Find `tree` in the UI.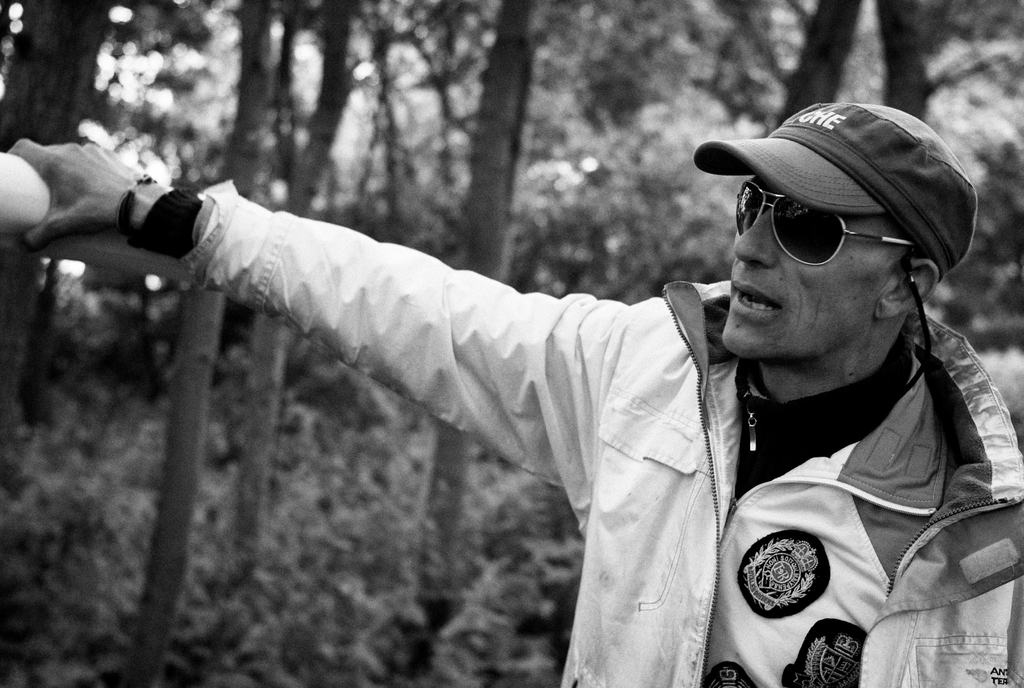
UI element at 0:0:126:420.
